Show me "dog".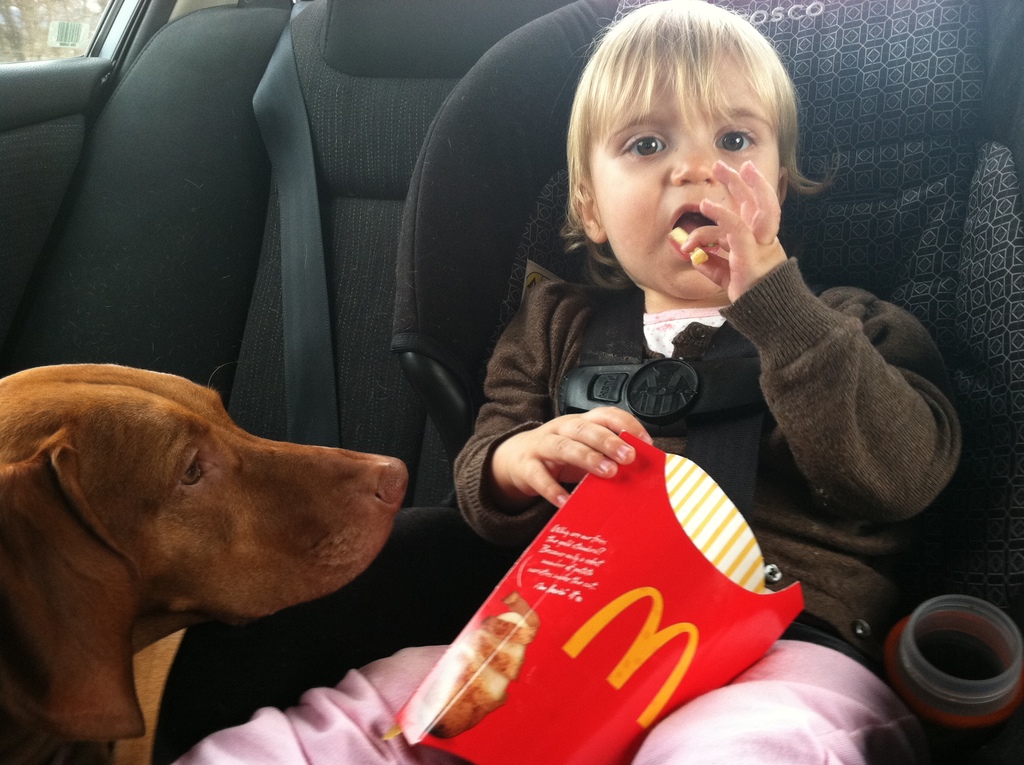
"dog" is here: (x1=0, y1=362, x2=408, y2=764).
